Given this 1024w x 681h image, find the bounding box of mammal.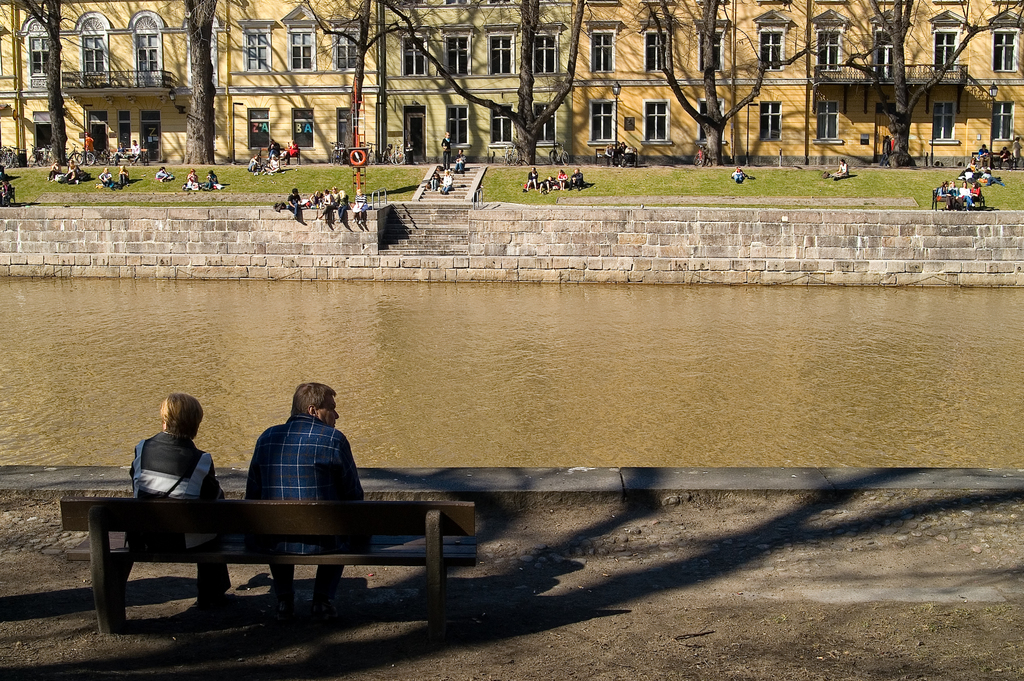
{"x1": 45, "y1": 160, "x2": 60, "y2": 183}.
